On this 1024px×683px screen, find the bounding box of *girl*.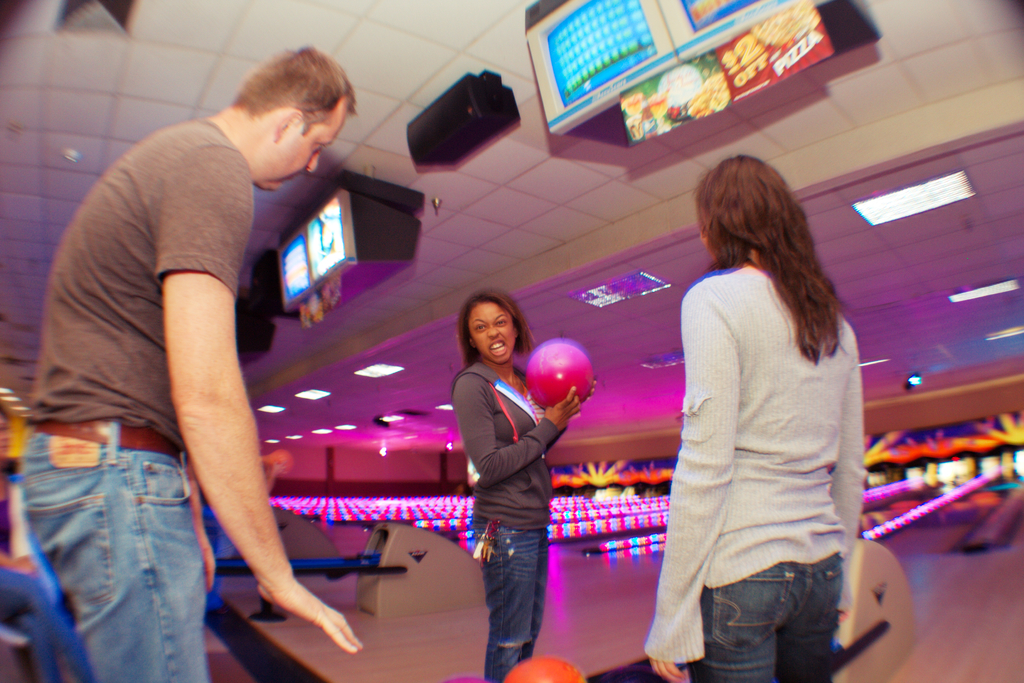
Bounding box: left=449, top=287, right=598, bottom=682.
